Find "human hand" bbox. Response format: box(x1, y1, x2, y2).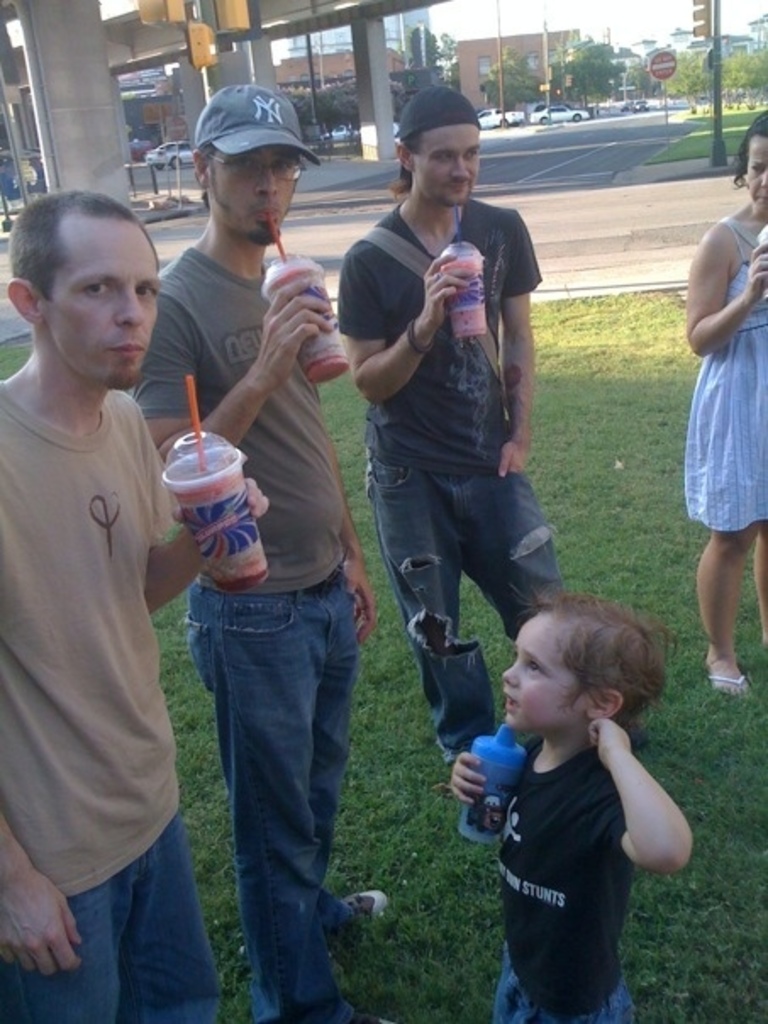
box(495, 439, 531, 480).
